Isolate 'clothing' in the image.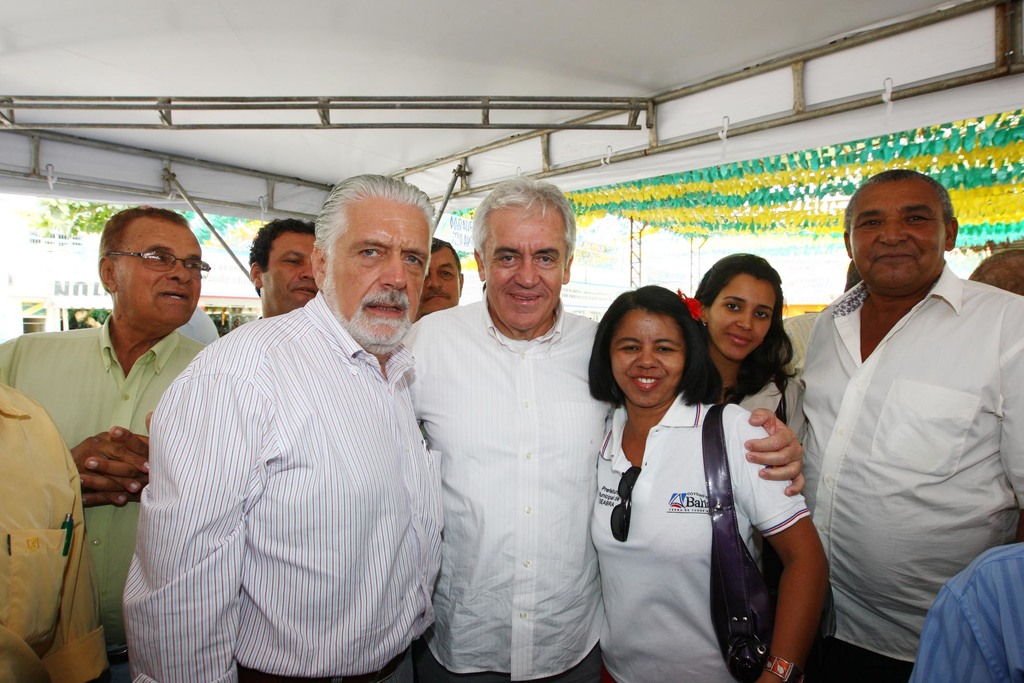
Isolated region: select_region(795, 261, 1023, 682).
